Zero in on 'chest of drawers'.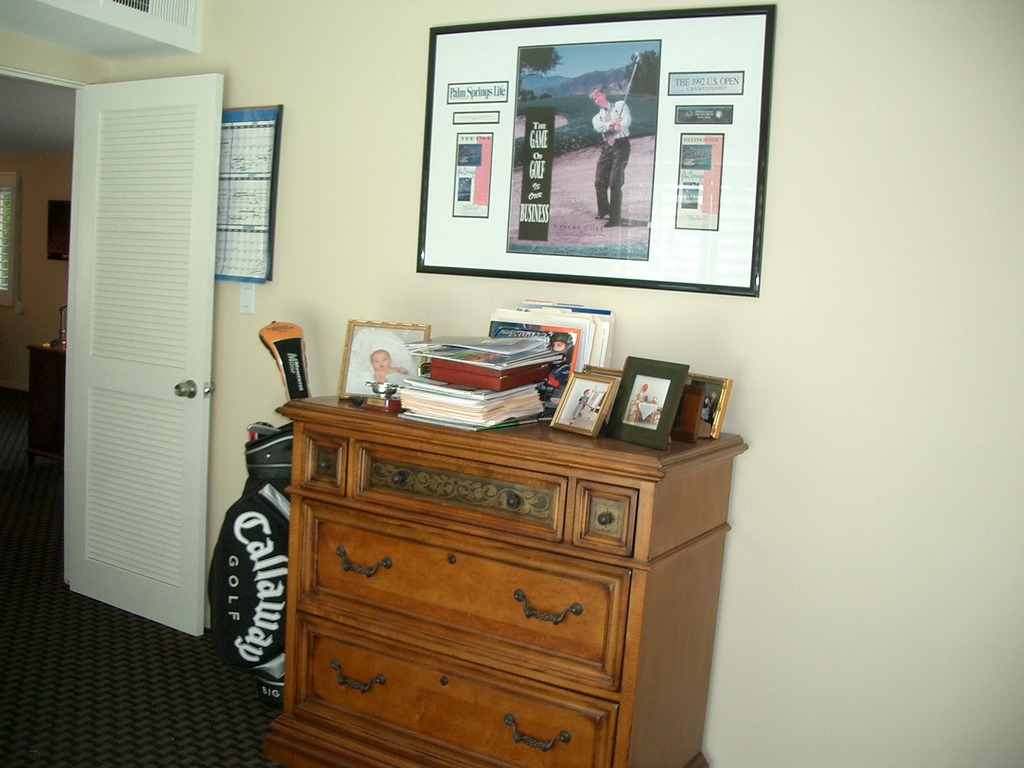
Zeroed in: <bbox>271, 392, 751, 767</bbox>.
